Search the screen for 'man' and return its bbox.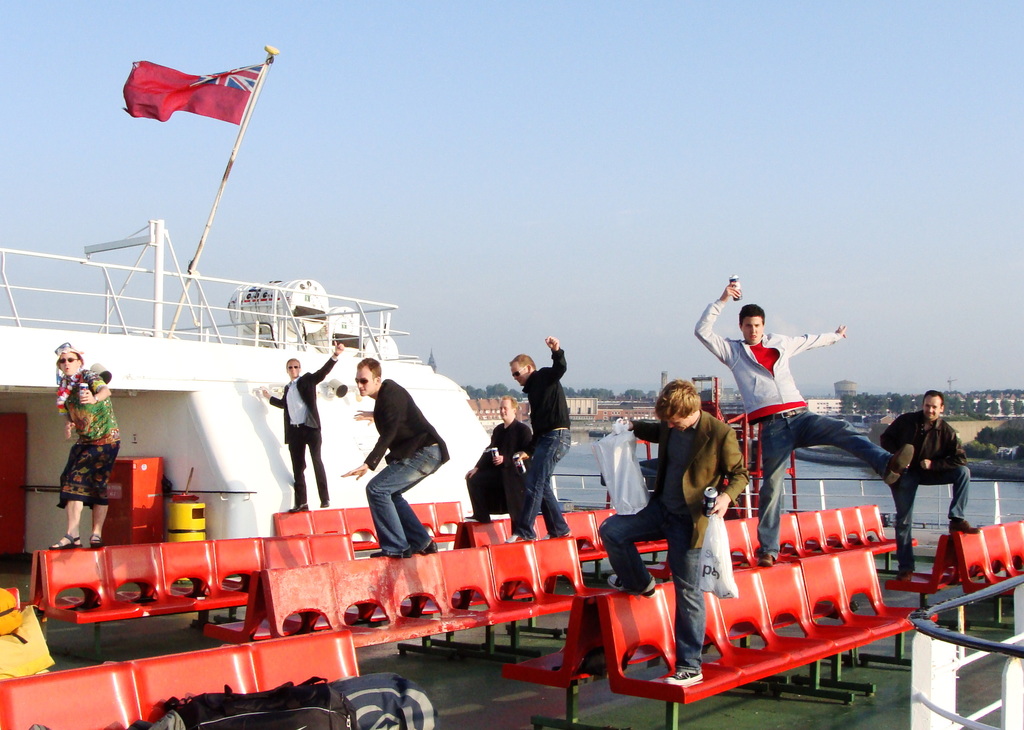
Found: [left=607, top=373, right=760, bottom=683].
